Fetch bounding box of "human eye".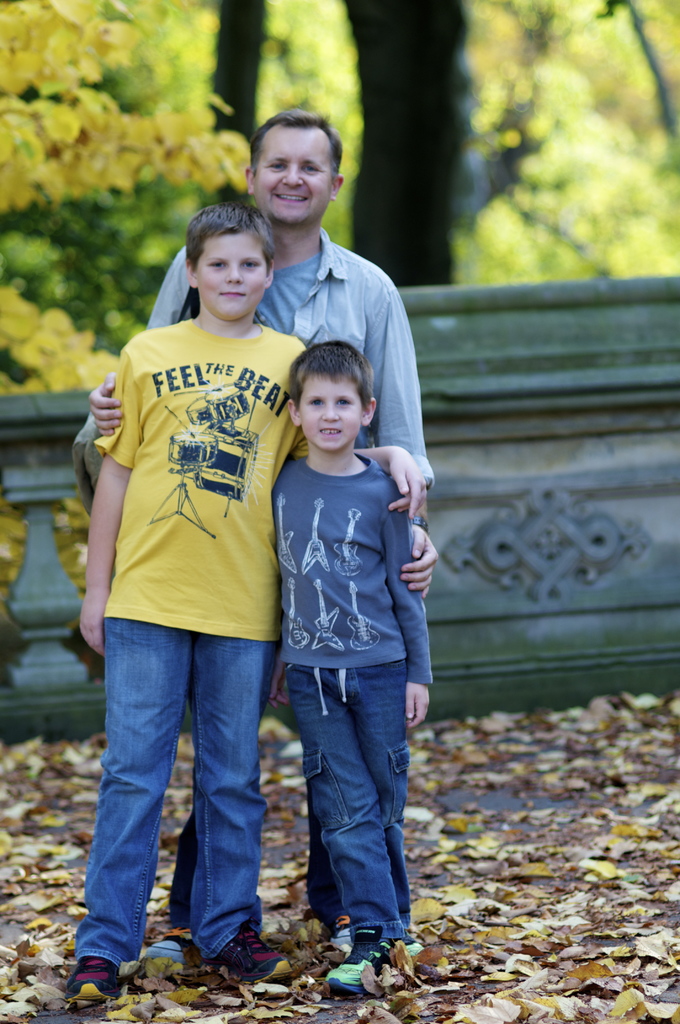
Bbox: <bbox>302, 388, 325, 415</bbox>.
